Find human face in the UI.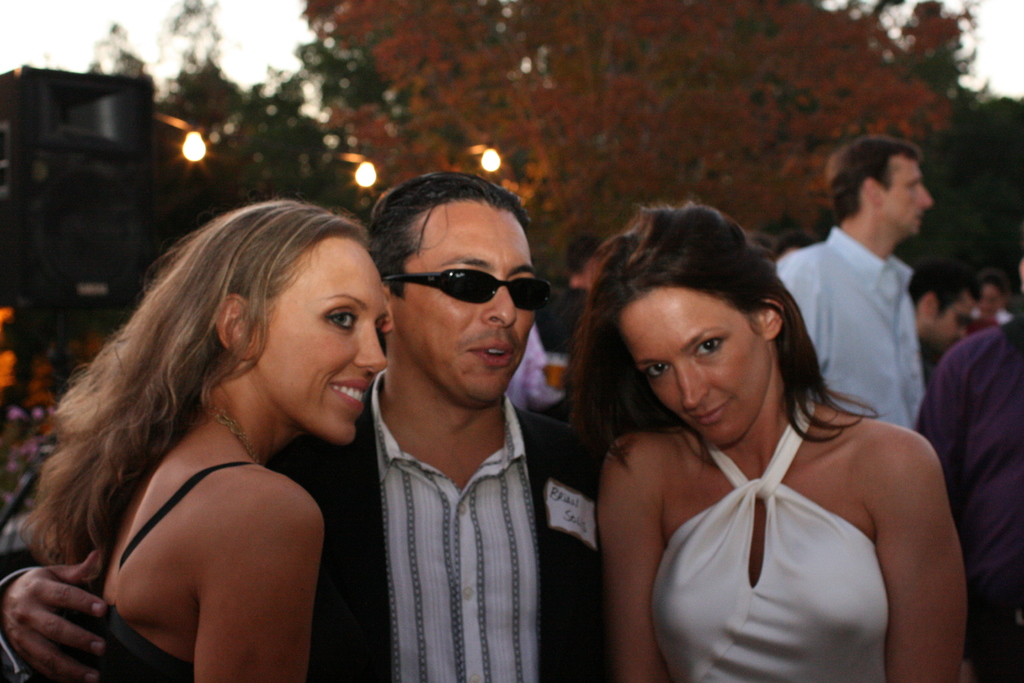
UI element at <box>614,284,774,448</box>.
